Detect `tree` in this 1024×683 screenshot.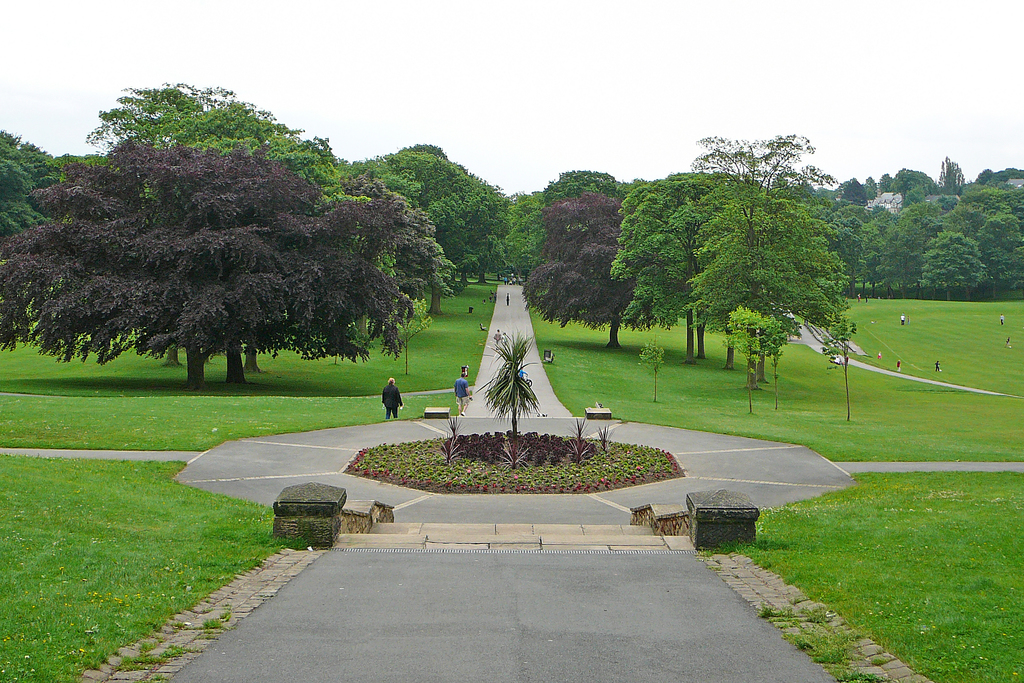
Detection: (x1=48, y1=150, x2=108, y2=183).
